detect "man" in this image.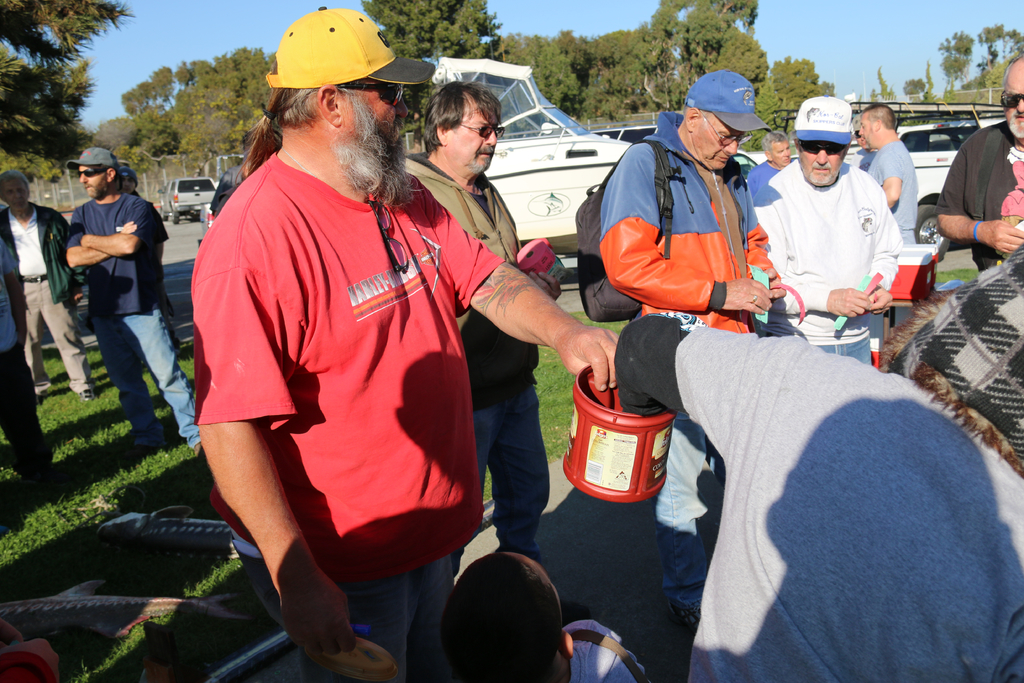
Detection: <region>863, 93, 924, 254</region>.
